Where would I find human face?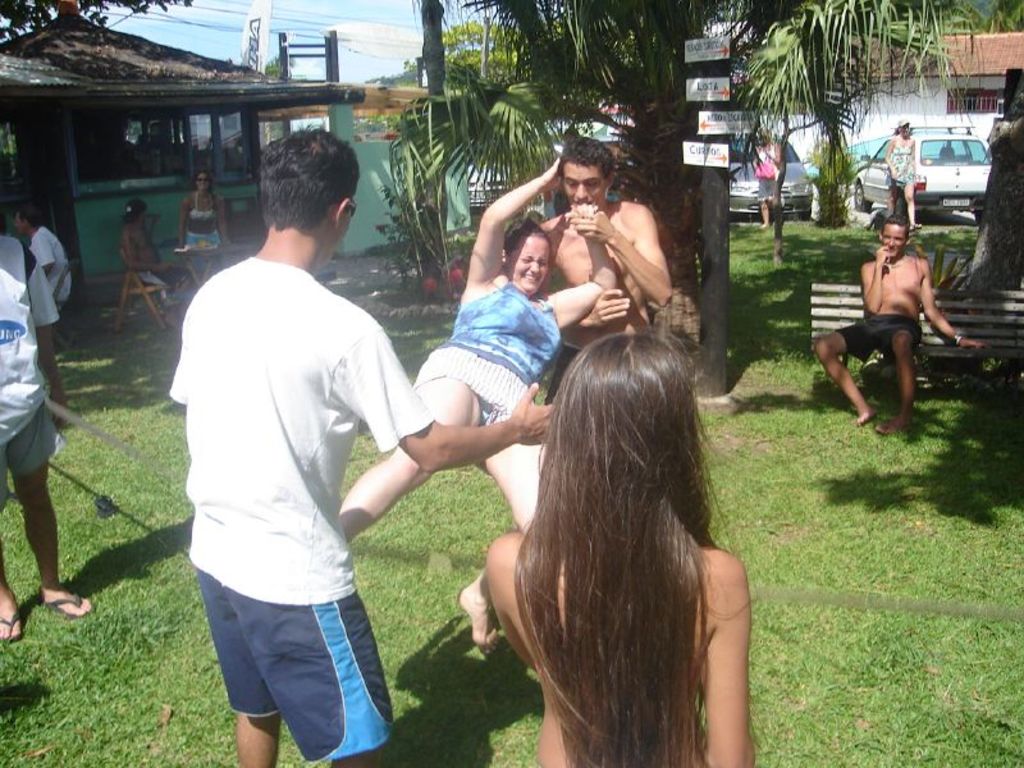
At 562 165 603 209.
